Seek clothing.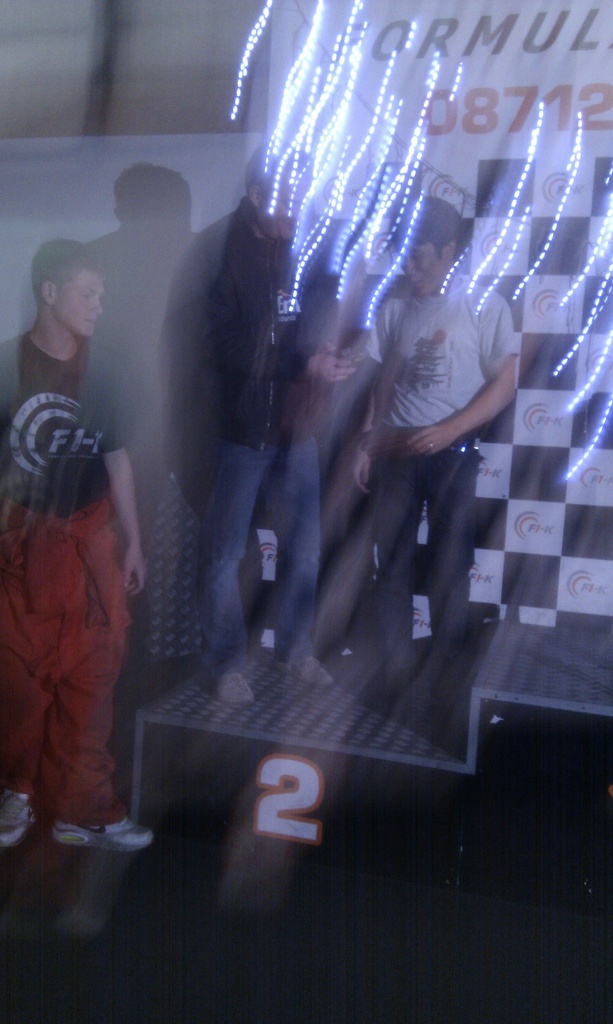
[left=11, top=353, right=163, bottom=900].
